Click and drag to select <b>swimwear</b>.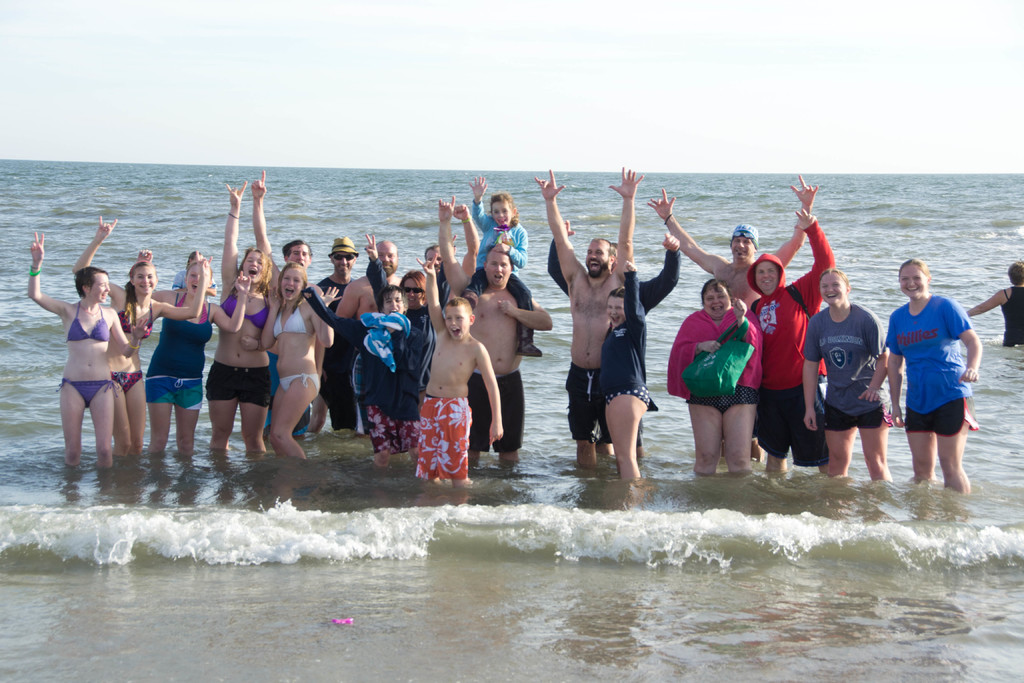
Selection: {"x1": 115, "y1": 289, "x2": 151, "y2": 343}.
